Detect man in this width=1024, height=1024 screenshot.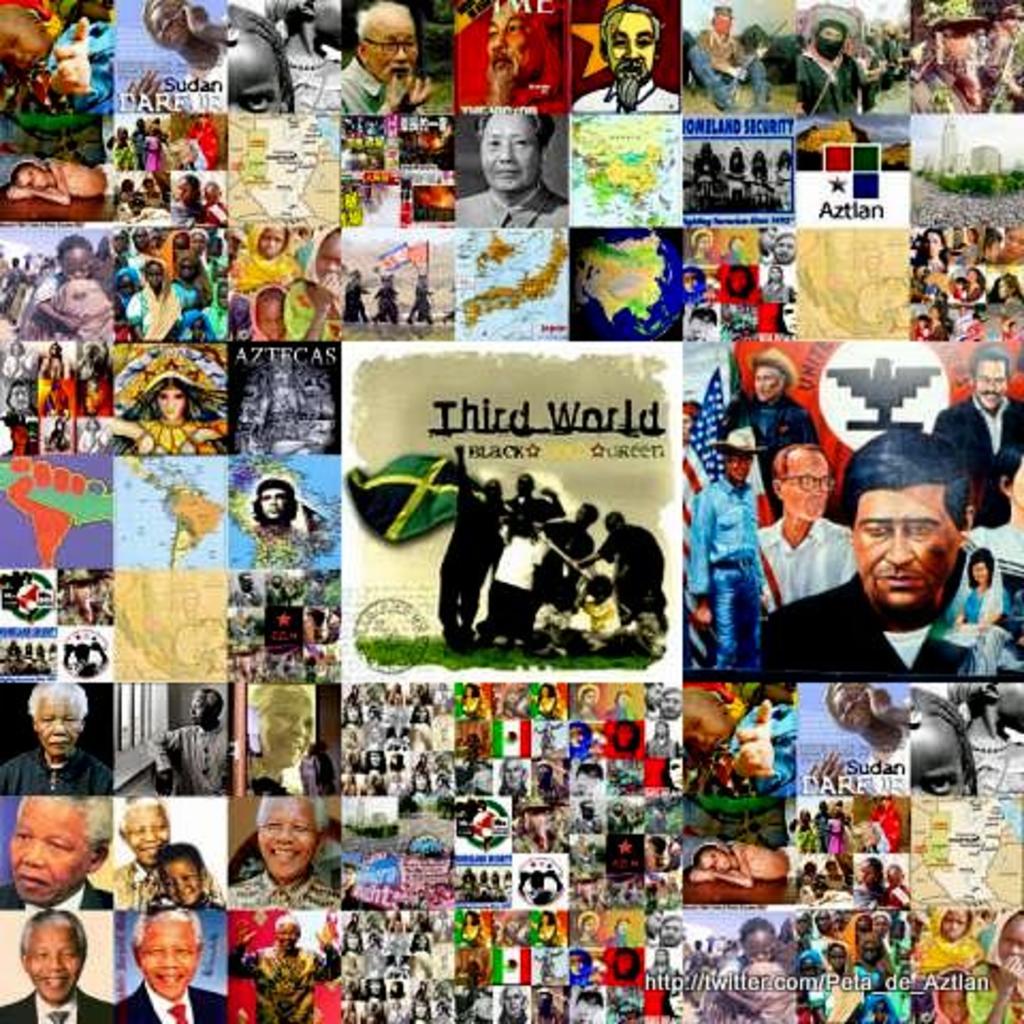
Detection: detection(222, 915, 341, 1022).
